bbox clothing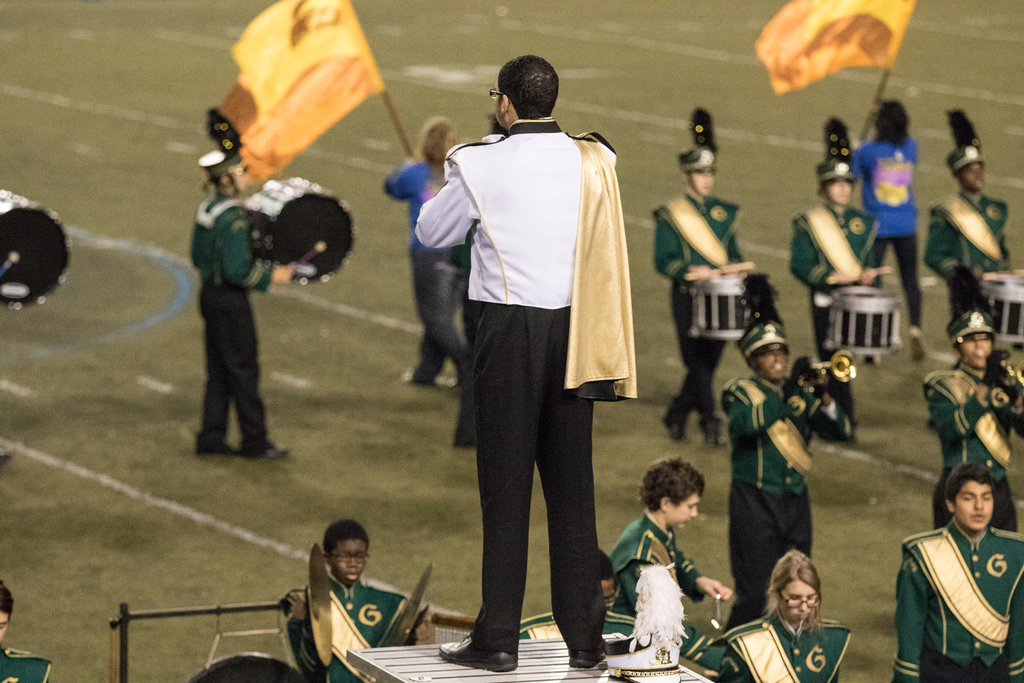
885/510/1023/682
